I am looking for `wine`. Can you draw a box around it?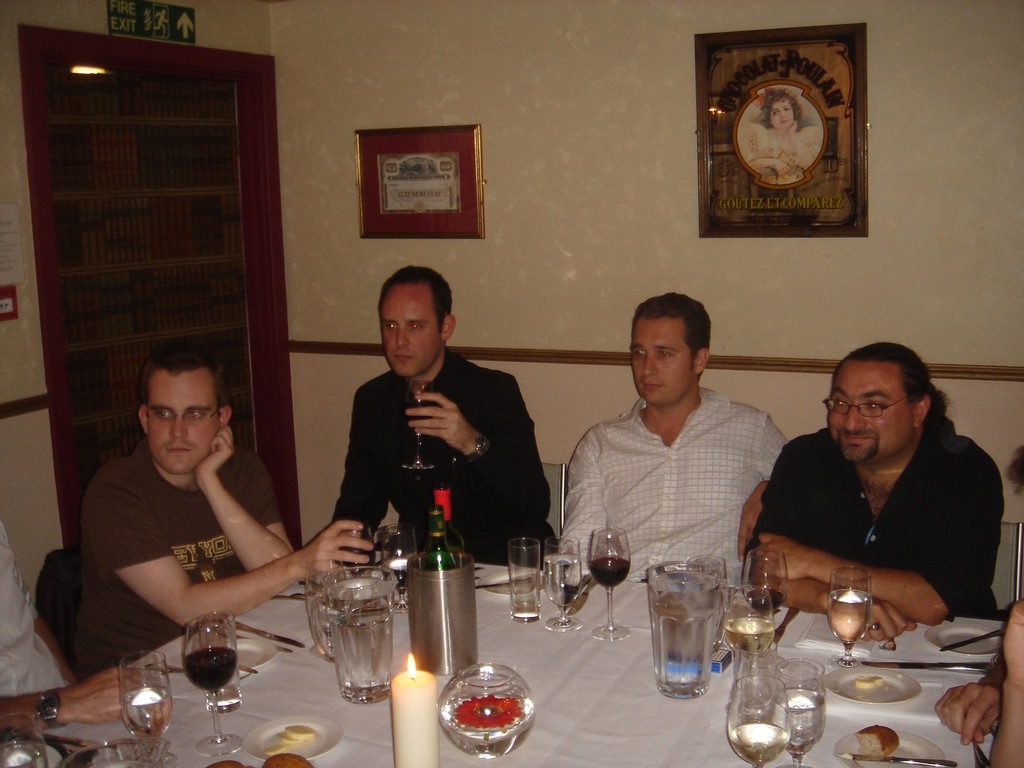
Sure, the bounding box is <bbox>184, 651, 236, 698</bbox>.
